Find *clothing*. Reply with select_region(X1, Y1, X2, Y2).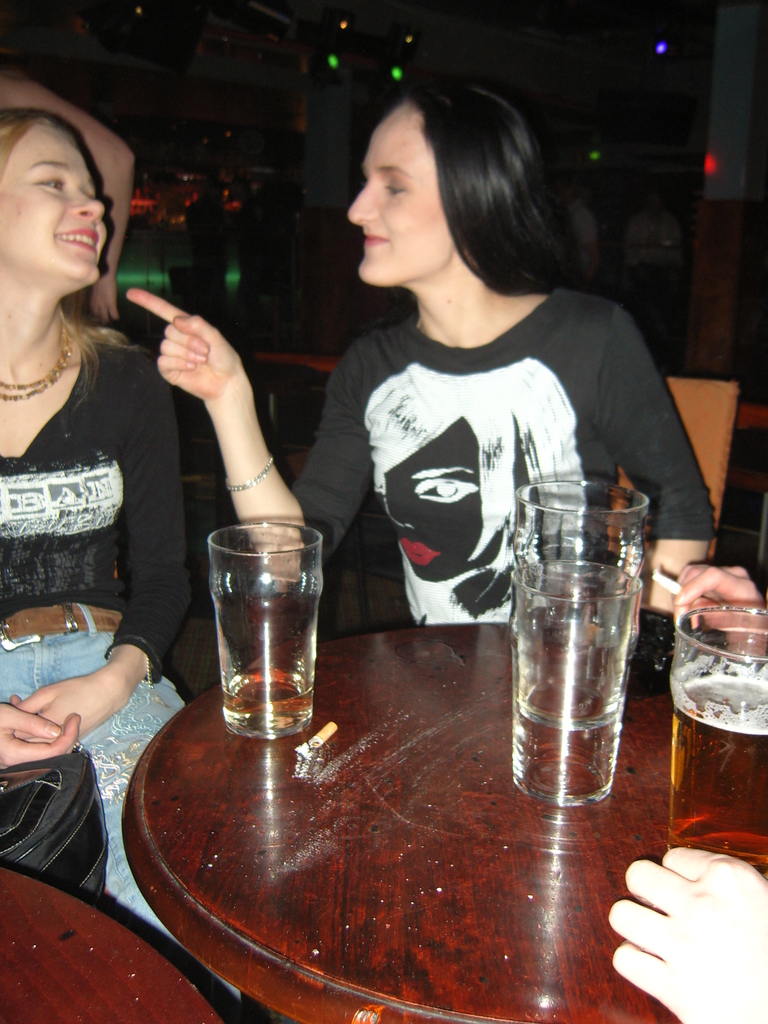
select_region(291, 284, 721, 616).
